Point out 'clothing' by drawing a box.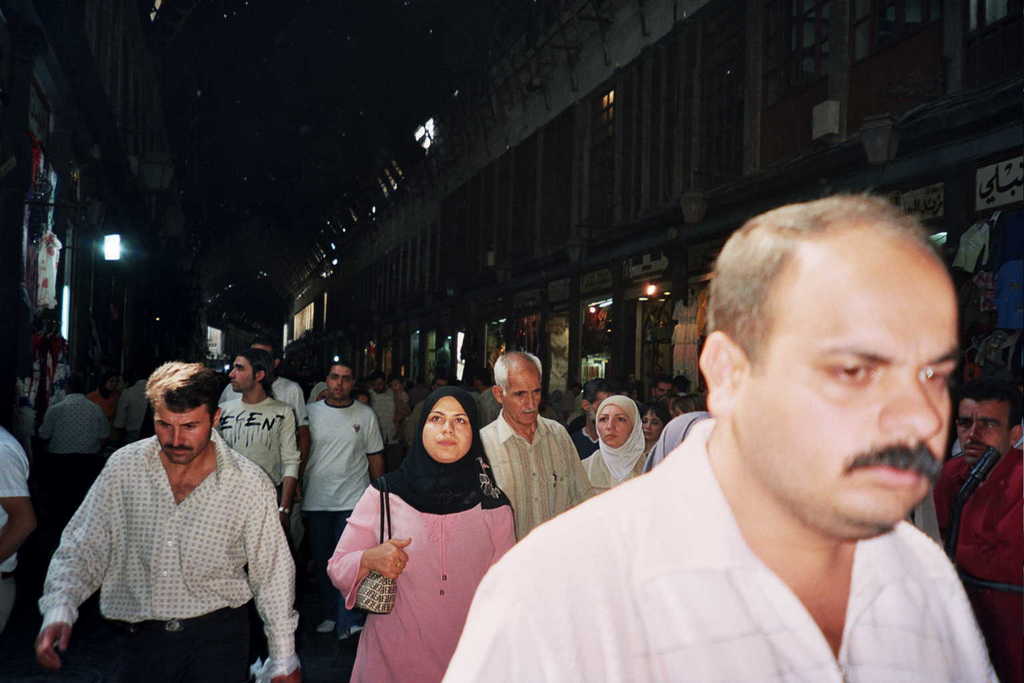
crop(928, 444, 1023, 682).
